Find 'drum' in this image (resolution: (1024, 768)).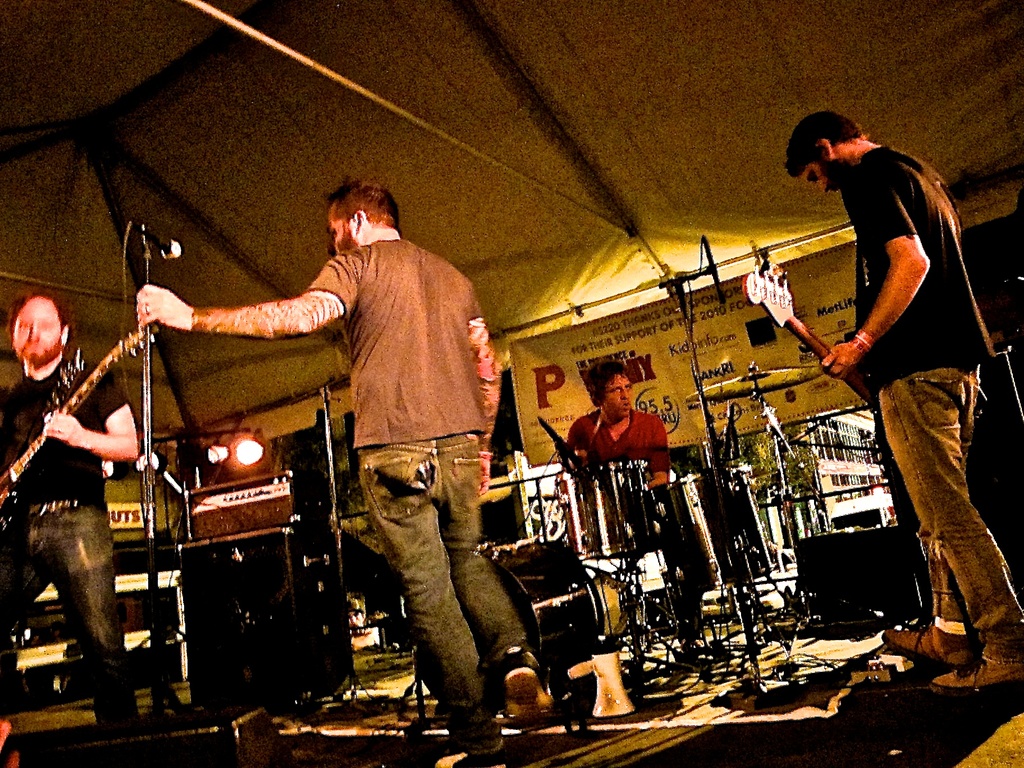
409:545:602:714.
